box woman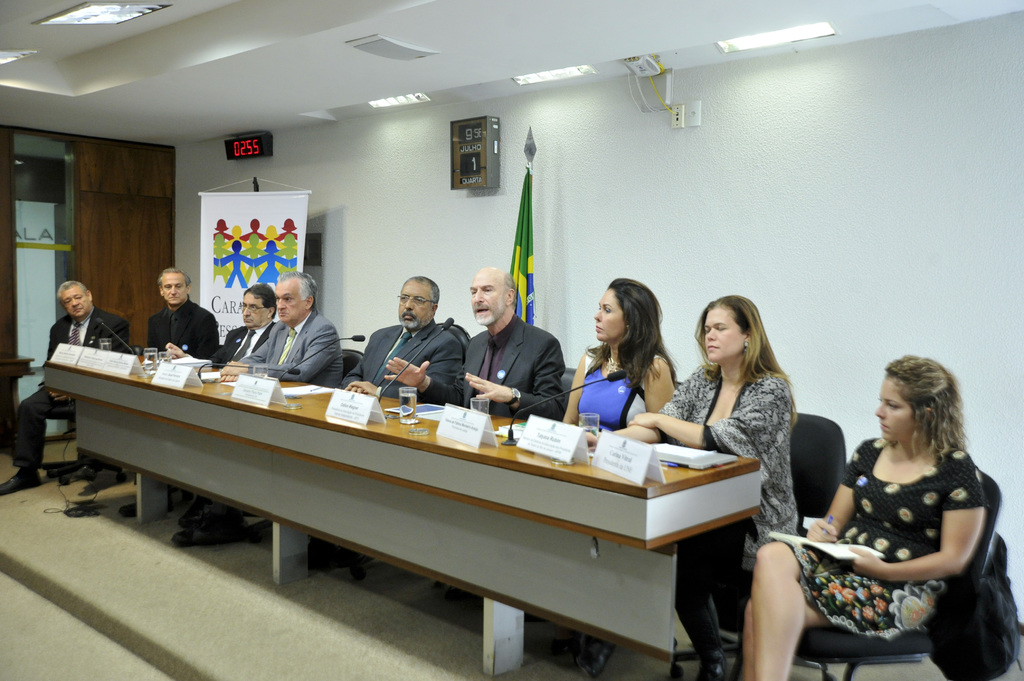
<region>568, 290, 803, 678</region>
